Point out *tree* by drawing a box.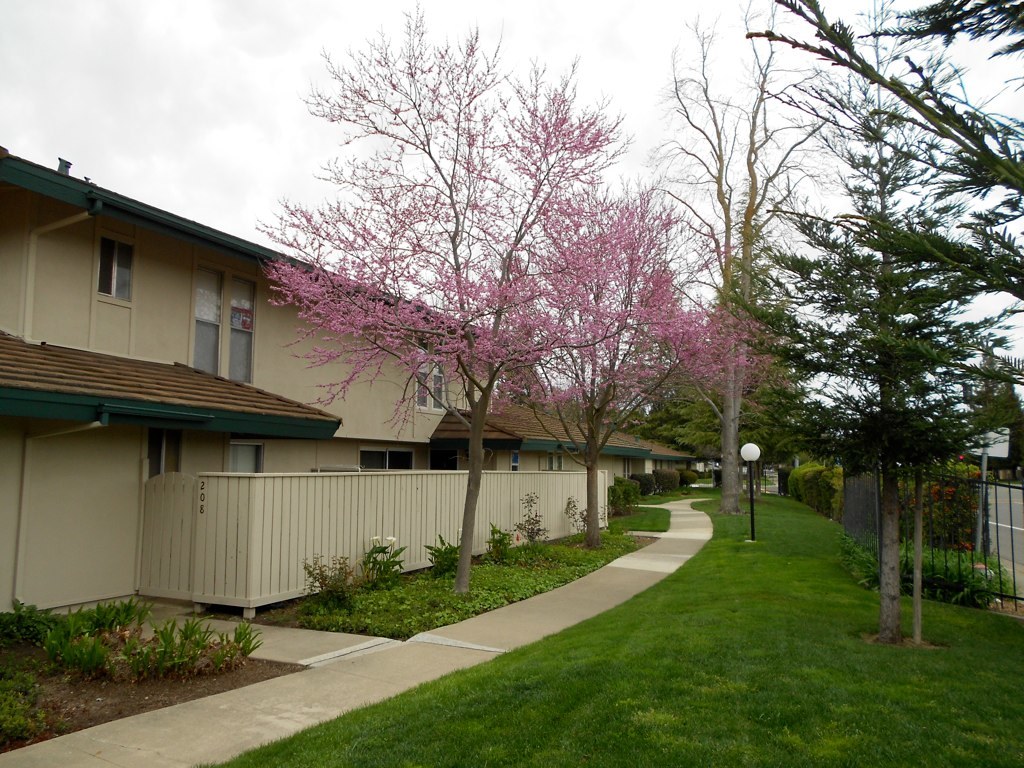
483 159 784 547.
